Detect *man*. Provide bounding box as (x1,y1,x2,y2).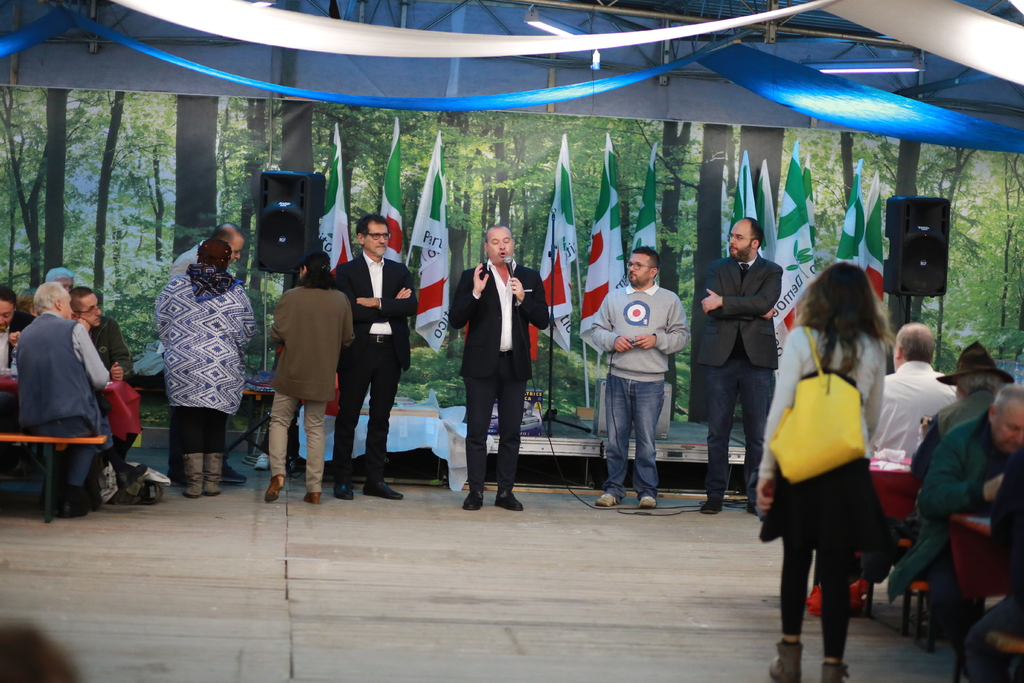
(923,386,1023,637).
